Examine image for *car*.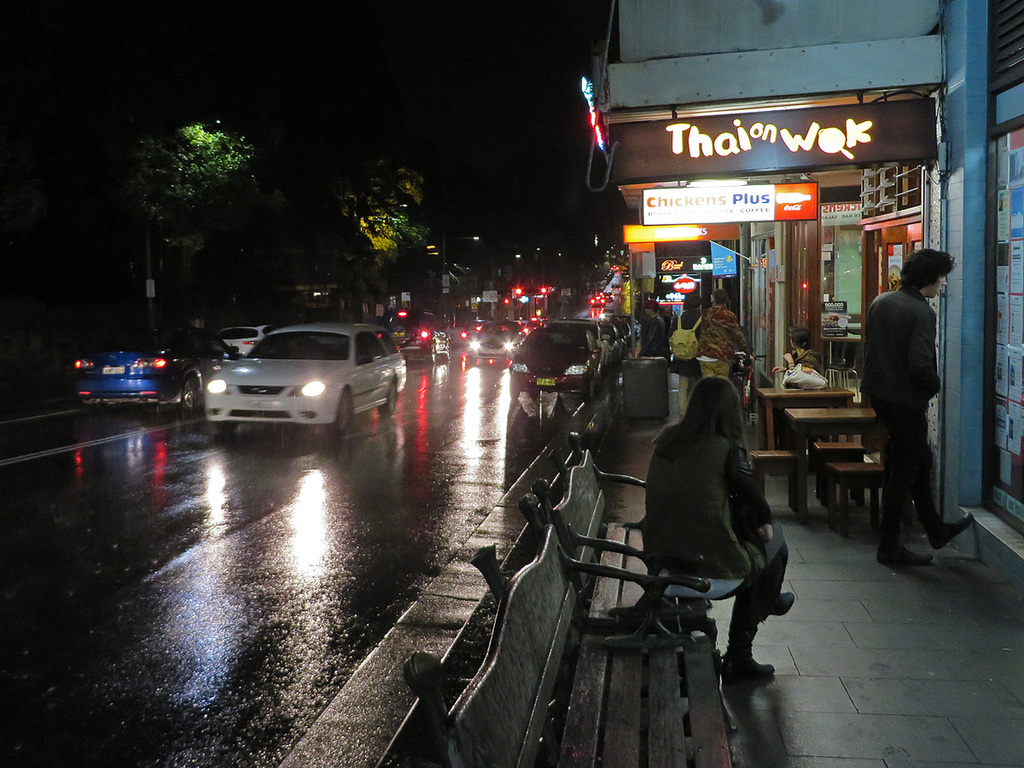
Examination result: {"left": 183, "top": 310, "right": 410, "bottom": 436}.
